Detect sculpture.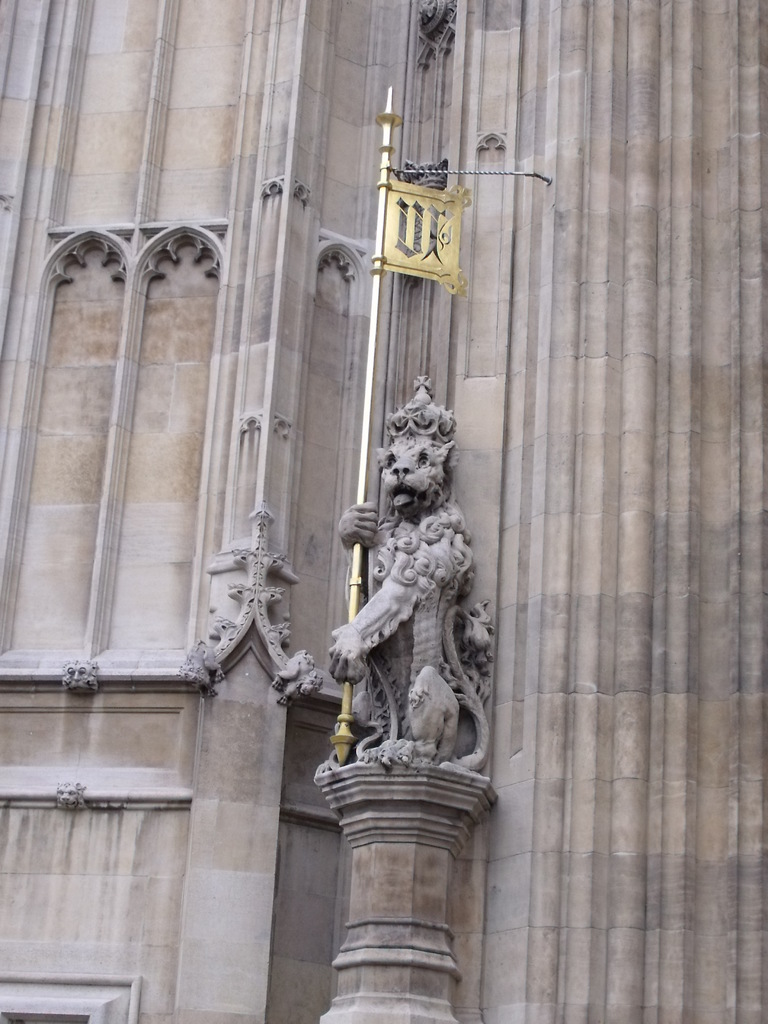
Detected at 171:638:223:705.
